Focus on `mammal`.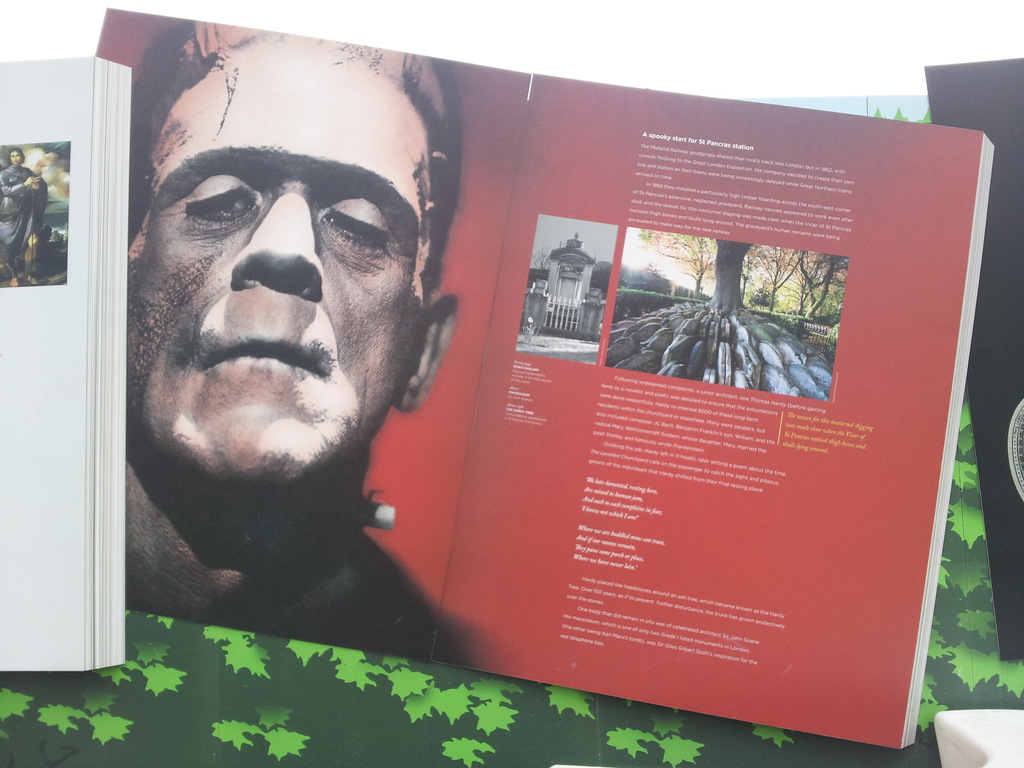
Focused at region(0, 150, 57, 289).
